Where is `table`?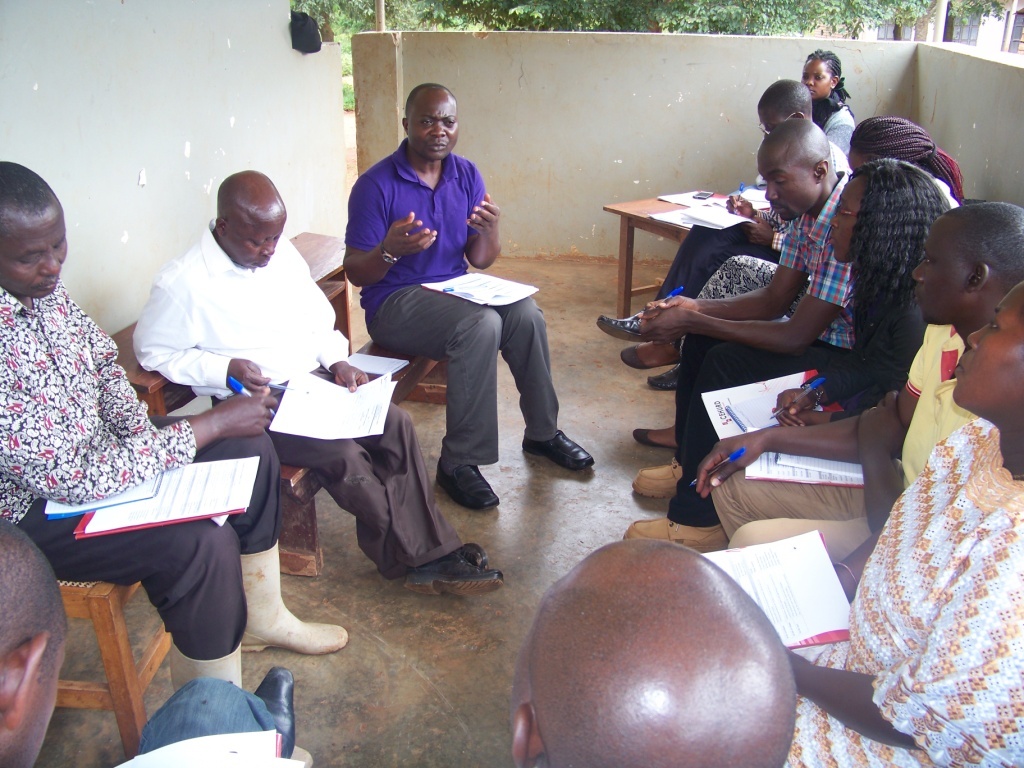
detection(593, 163, 783, 312).
